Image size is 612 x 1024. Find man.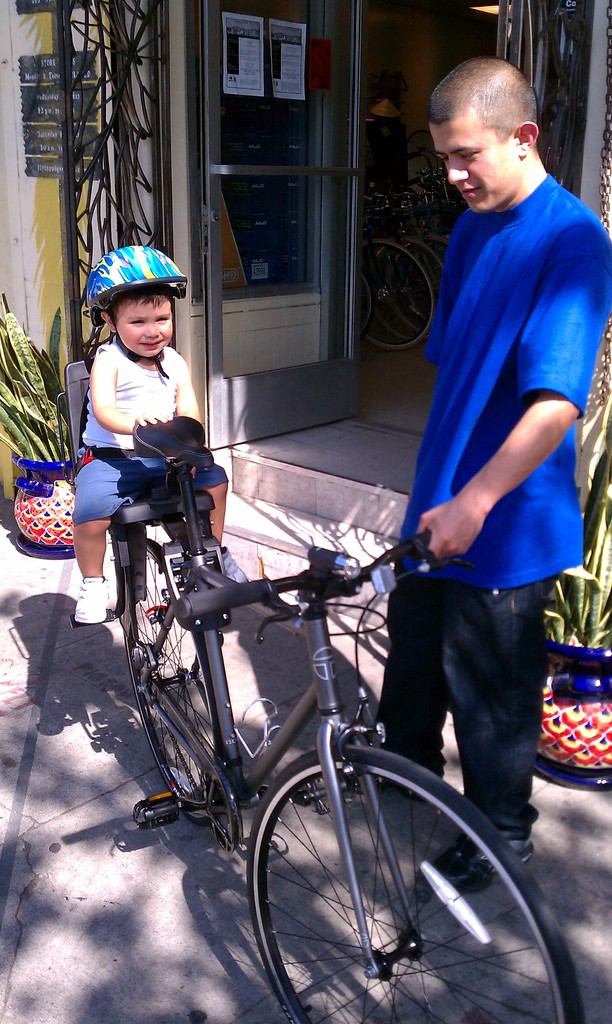
<box>382,42,603,785</box>.
